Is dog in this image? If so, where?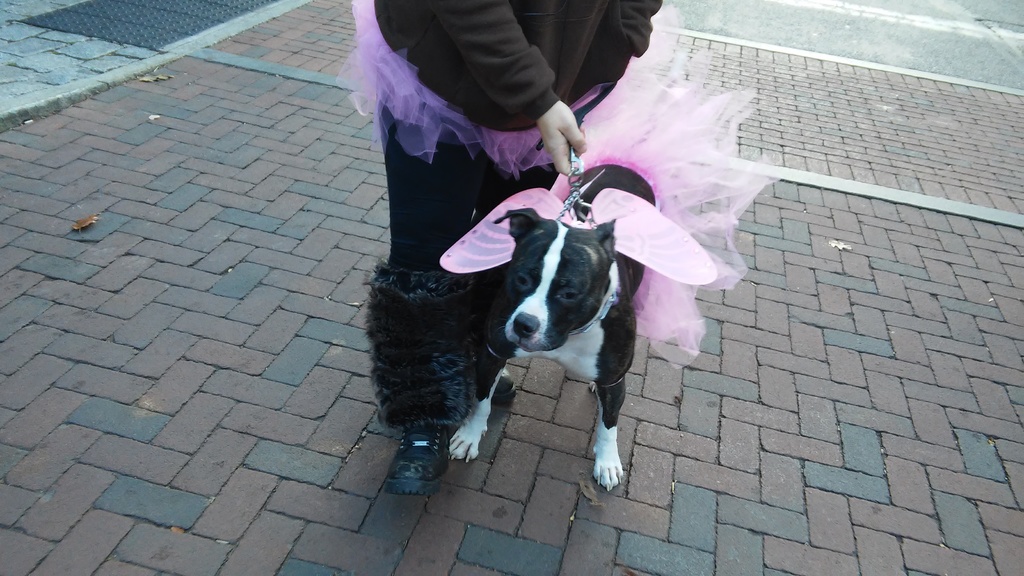
Yes, at Rect(442, 4, 790, 493).
